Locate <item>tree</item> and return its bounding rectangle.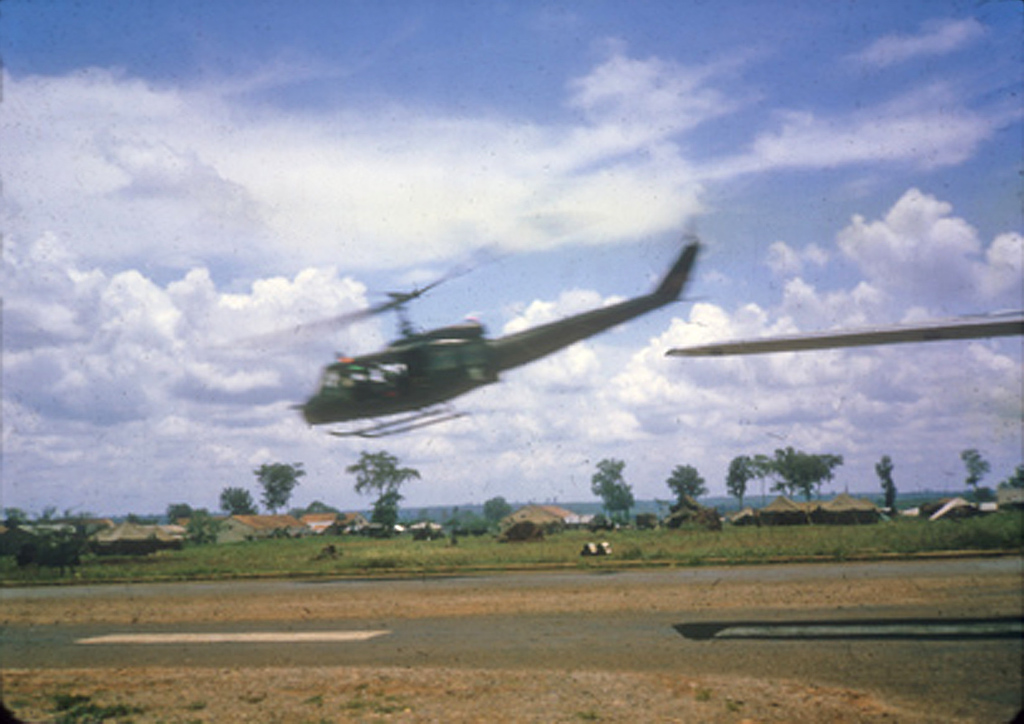
(left=338, top=456, right=437, bottom=543).
